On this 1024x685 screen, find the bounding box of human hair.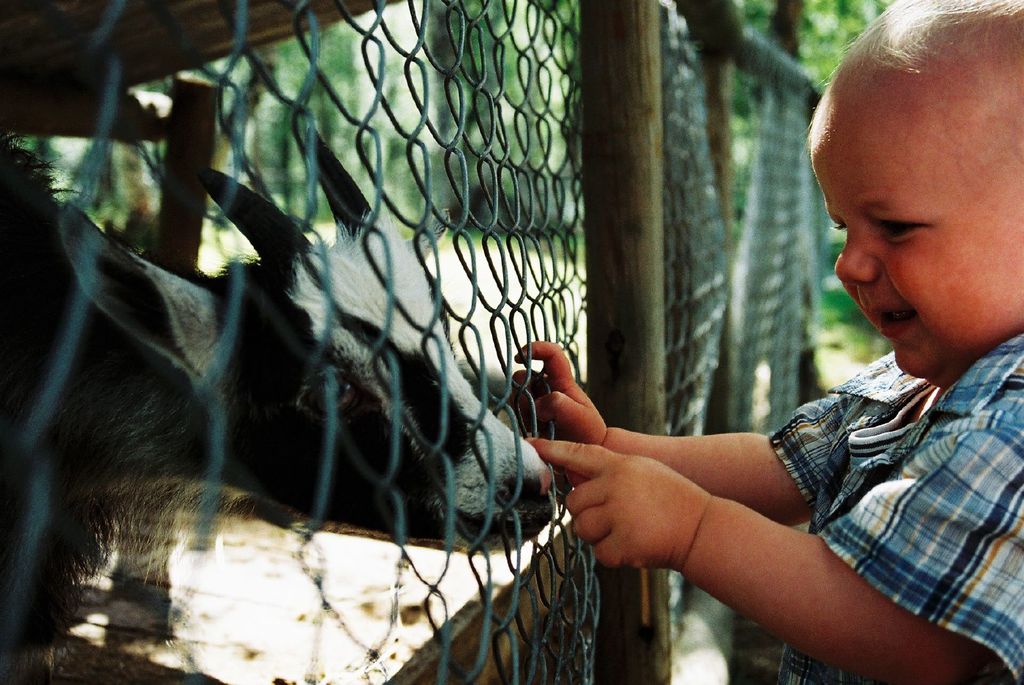
Bounding box: Rect(820, 0, 1023, 165).
